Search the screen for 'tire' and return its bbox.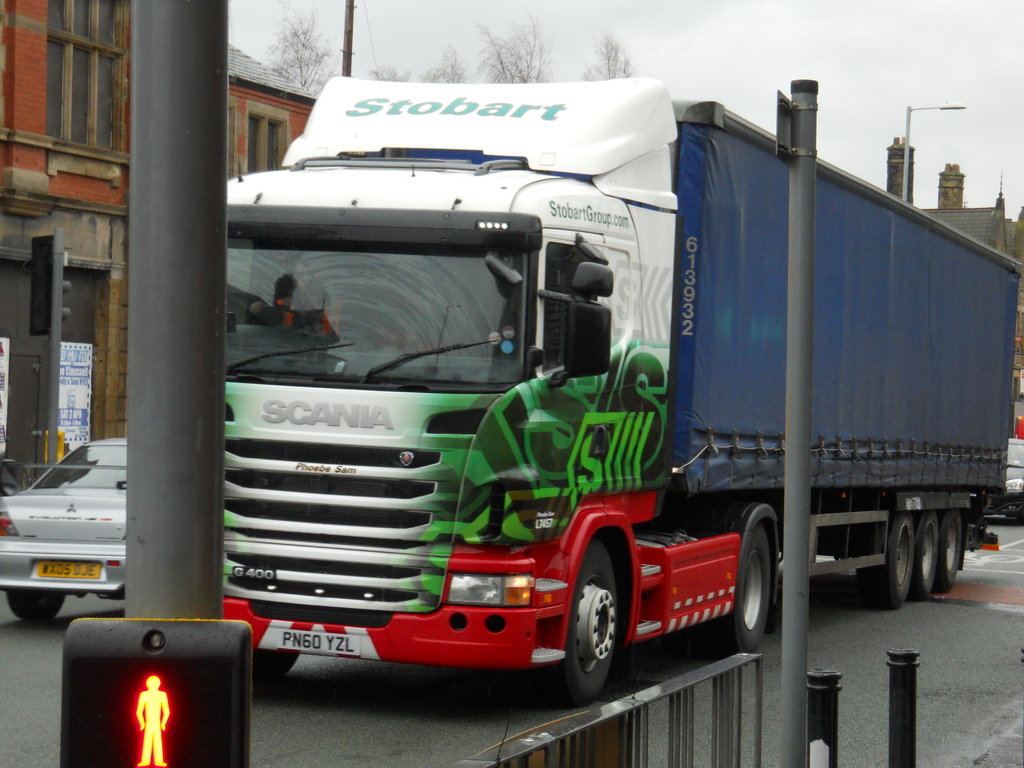
Found: bbox=(871, 516, 922, 616).
